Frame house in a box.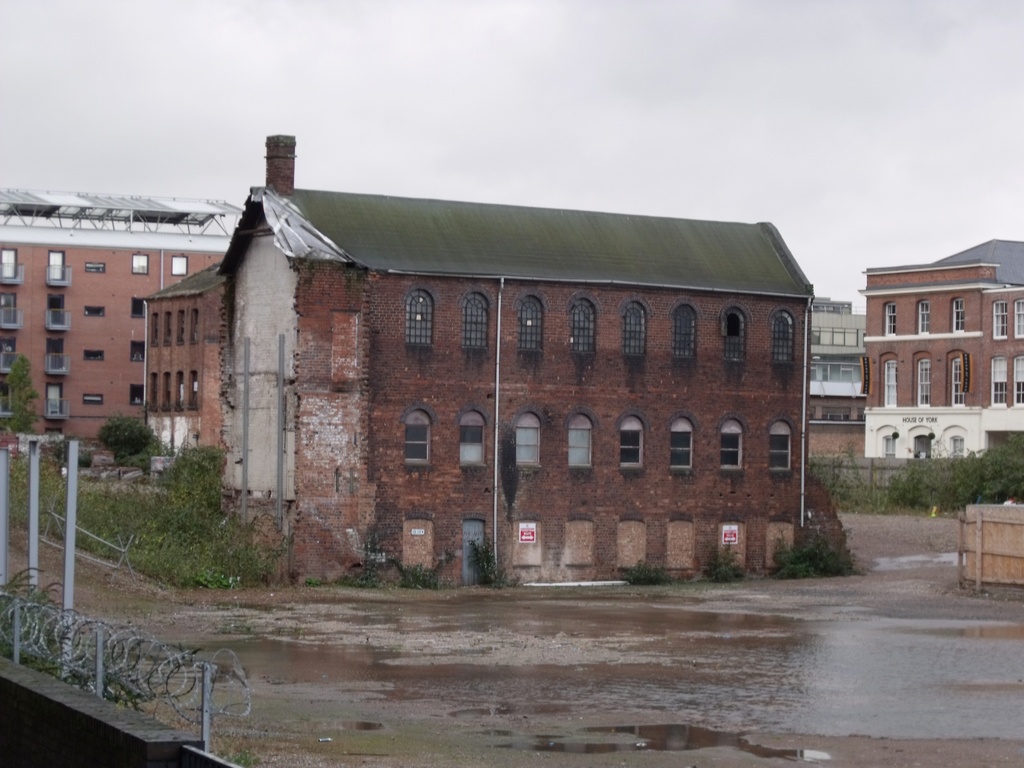
(863, 232, 1023, 452).
